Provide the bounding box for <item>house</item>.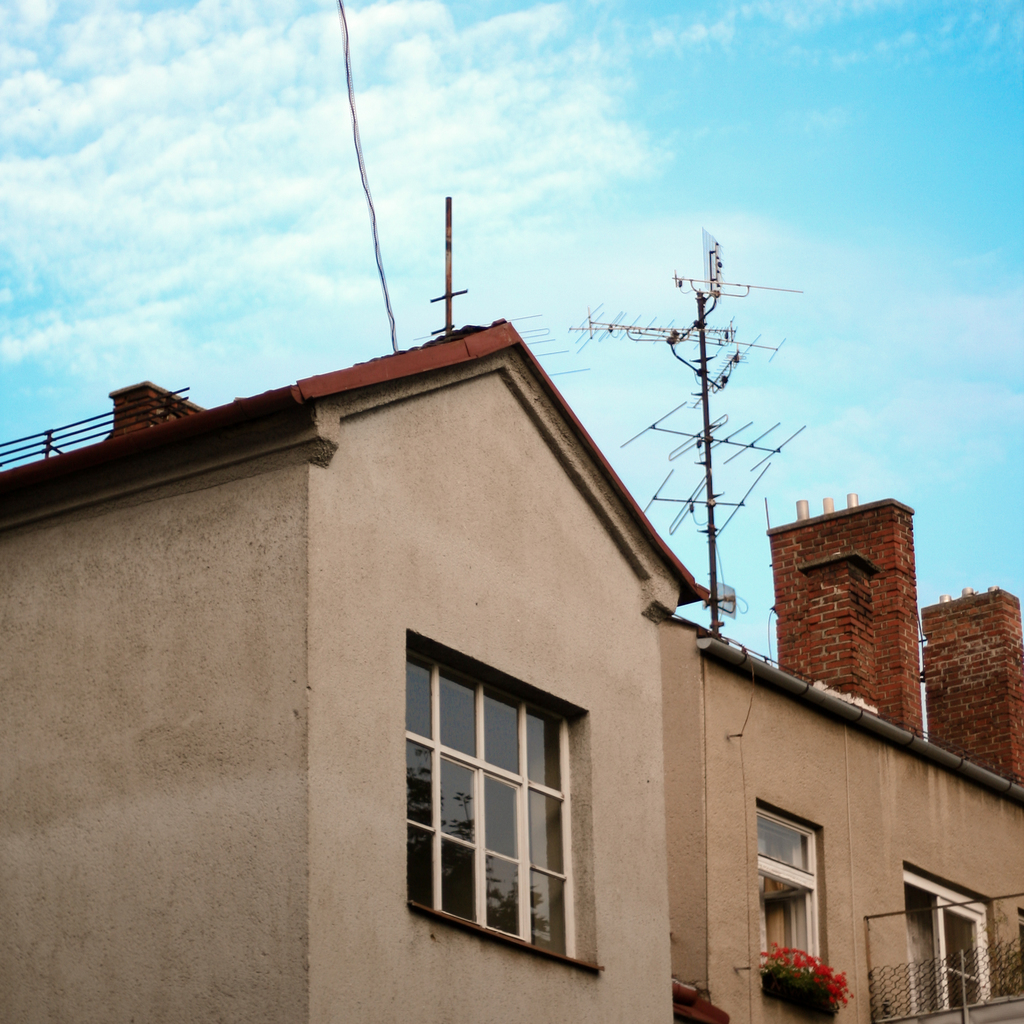
select_region(3, 180, 944, 1023).
